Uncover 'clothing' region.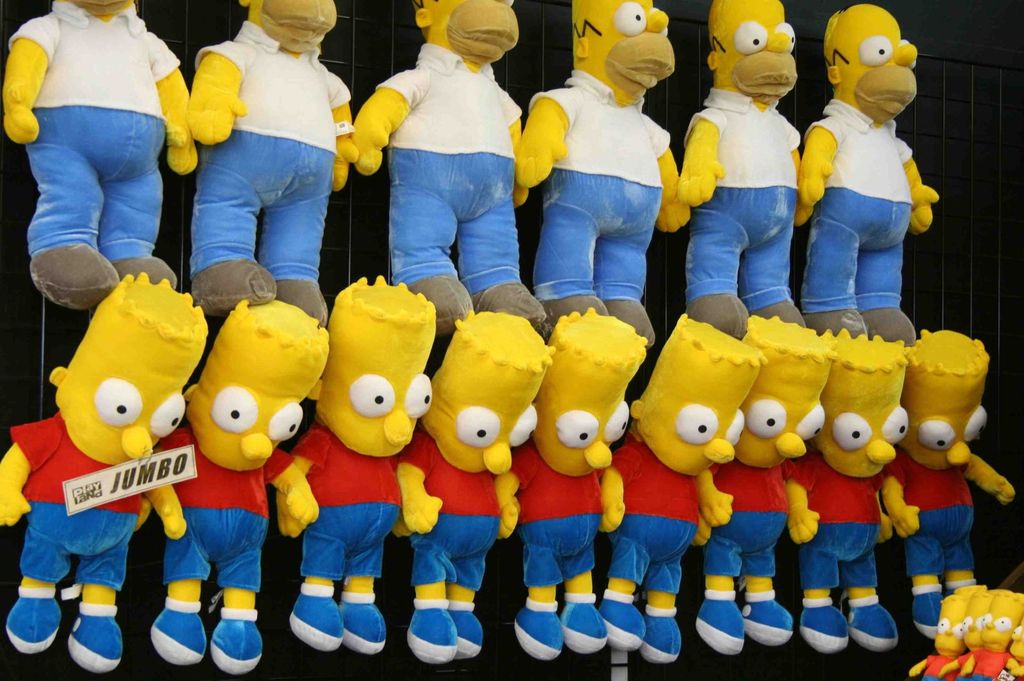
Uncovered: locate(12, 410, 147, 593).
